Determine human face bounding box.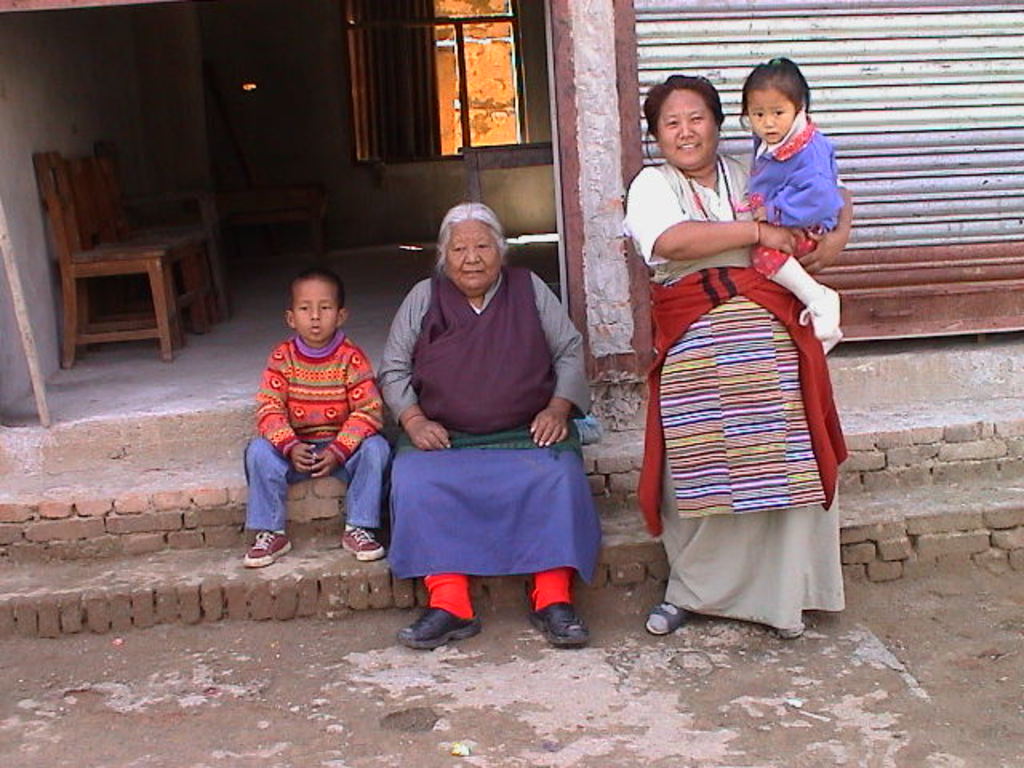
Determined: detection(445, 221, 498, 285).
